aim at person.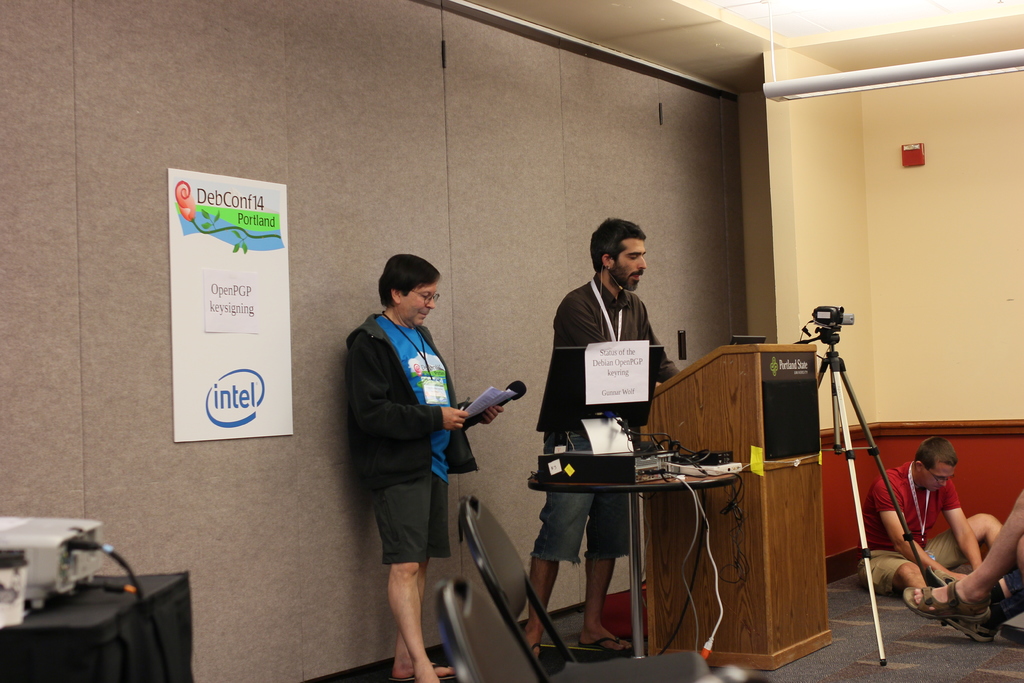
Aimed at box=[860, 434, 1018, 611].
